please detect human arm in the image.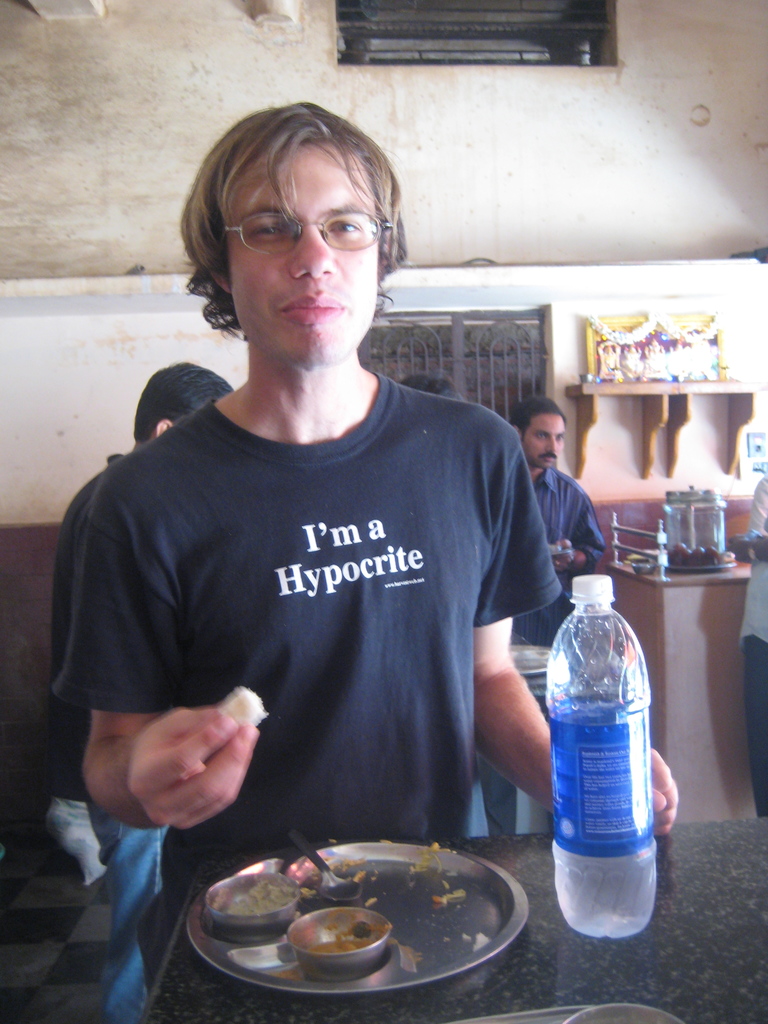
[466,400,706,853].
